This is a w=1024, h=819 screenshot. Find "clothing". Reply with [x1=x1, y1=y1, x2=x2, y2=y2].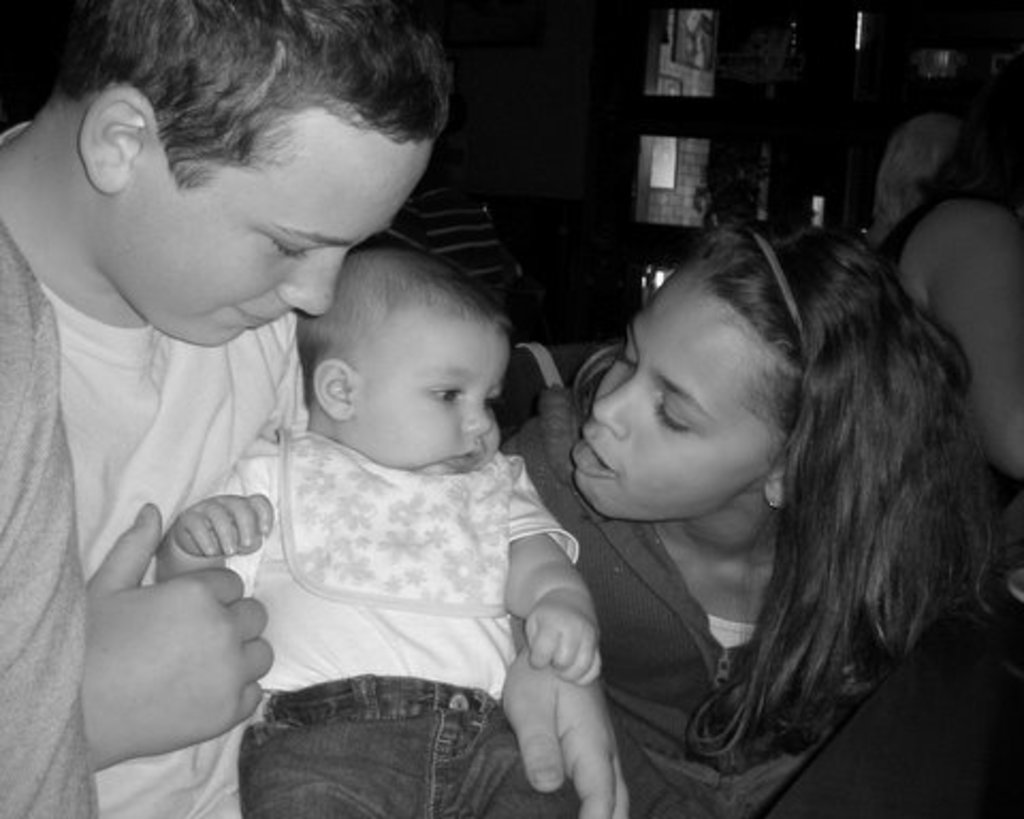
[x1=209, y1=424, x2=574, y2=817].
